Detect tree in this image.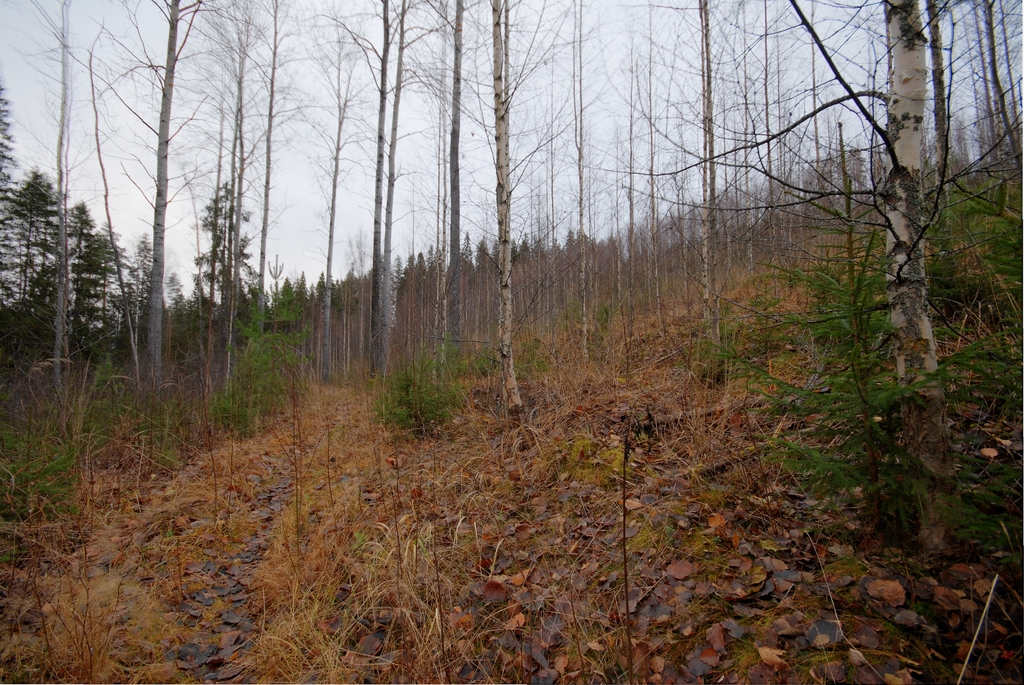
Detection: 737, 0, 842, 332.
